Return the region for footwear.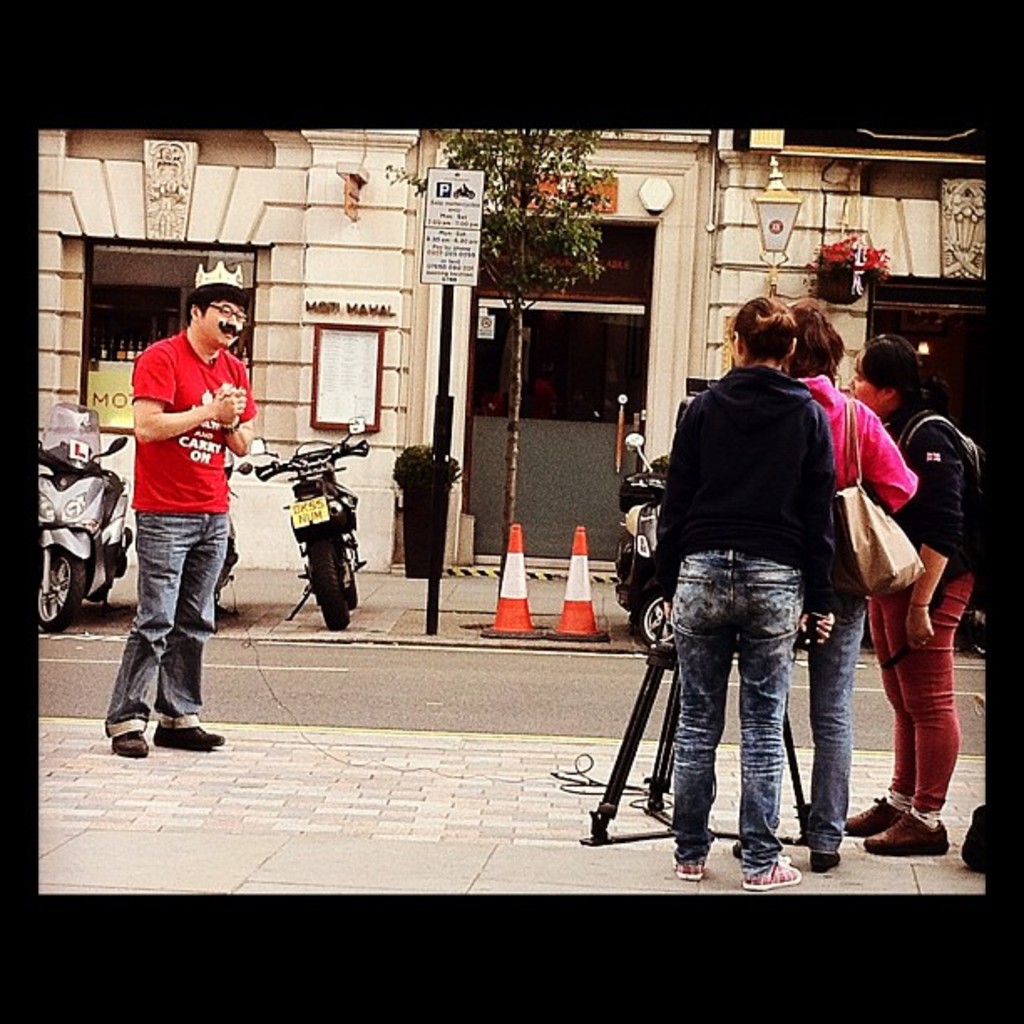
left=97, top=726, right=141, bottom=760.
